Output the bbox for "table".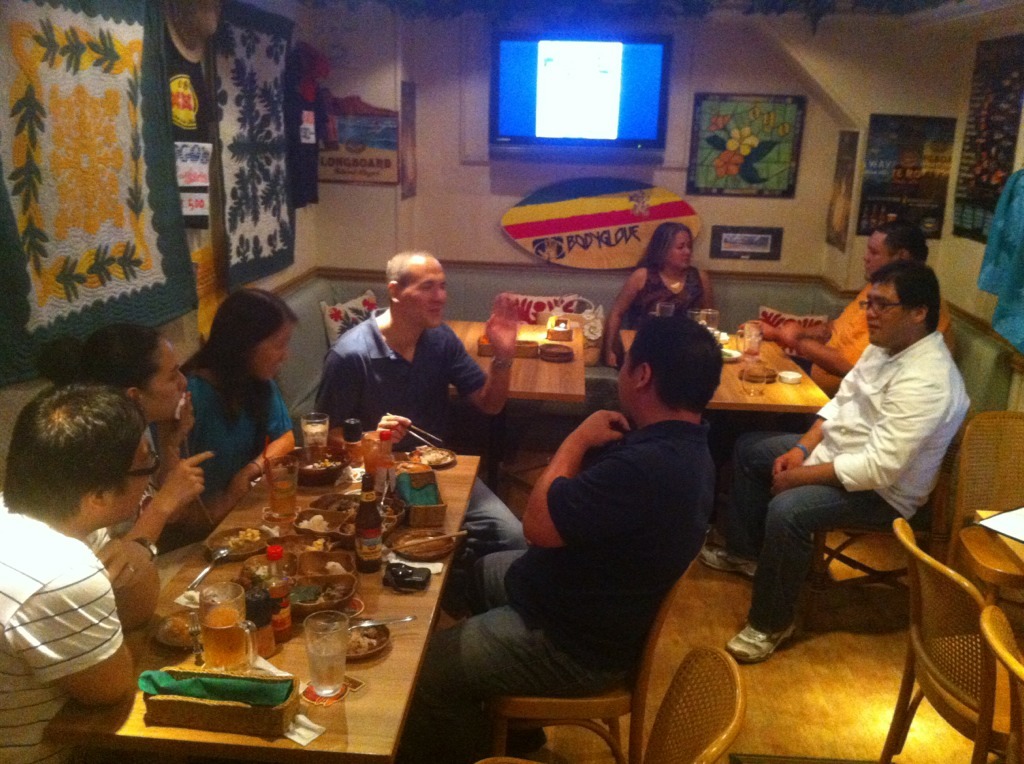
98/439/539/763.
